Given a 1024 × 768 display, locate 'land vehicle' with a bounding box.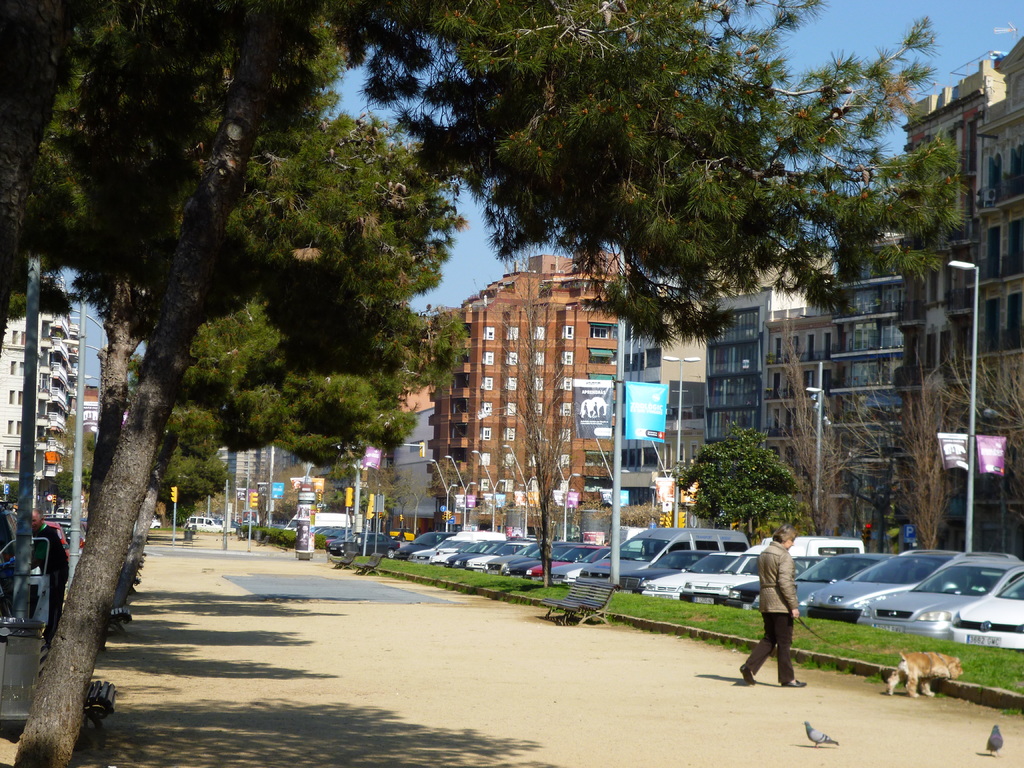
Located: Rect(748, 550, 890, 619).
